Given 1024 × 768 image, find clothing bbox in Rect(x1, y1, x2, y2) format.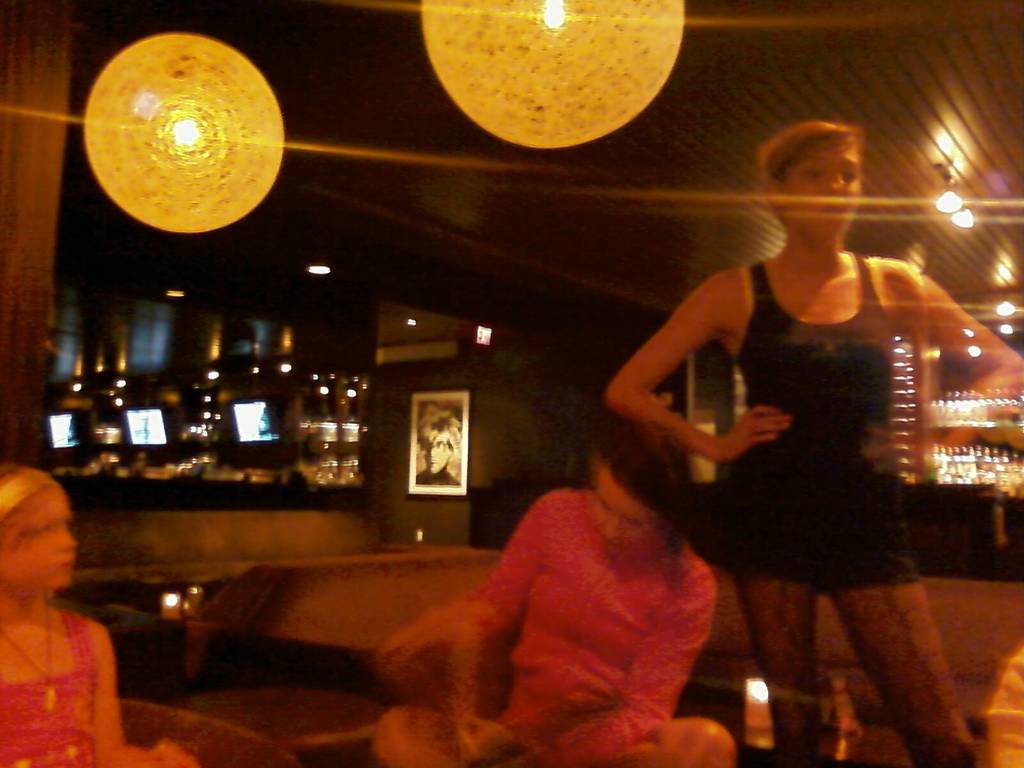
Rect(461, 488, 720, 767).
